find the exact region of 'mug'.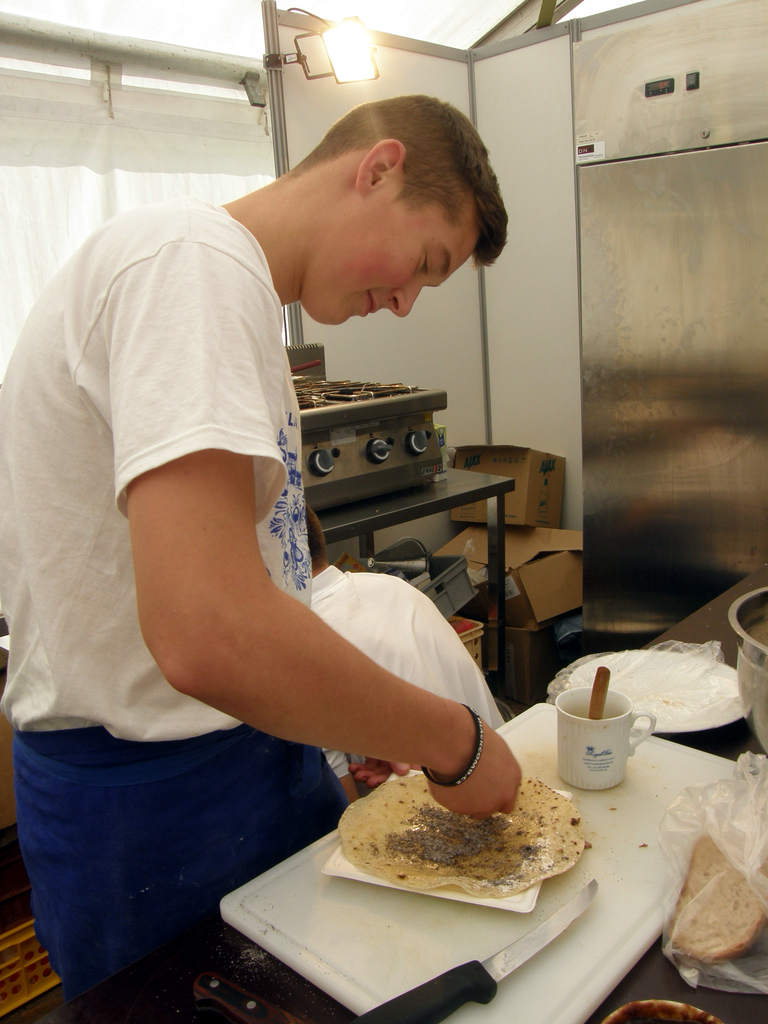
Exact region: (x1=551, y1=685, x2=654, y2=794).
